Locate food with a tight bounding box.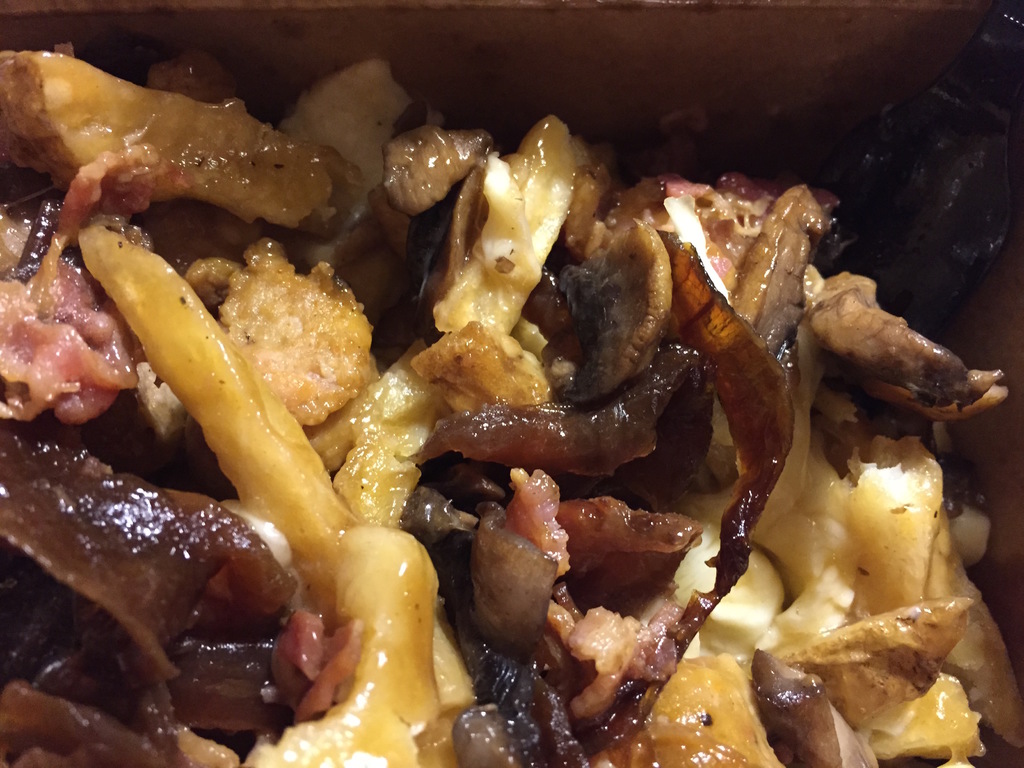
0/0/1023/767.
